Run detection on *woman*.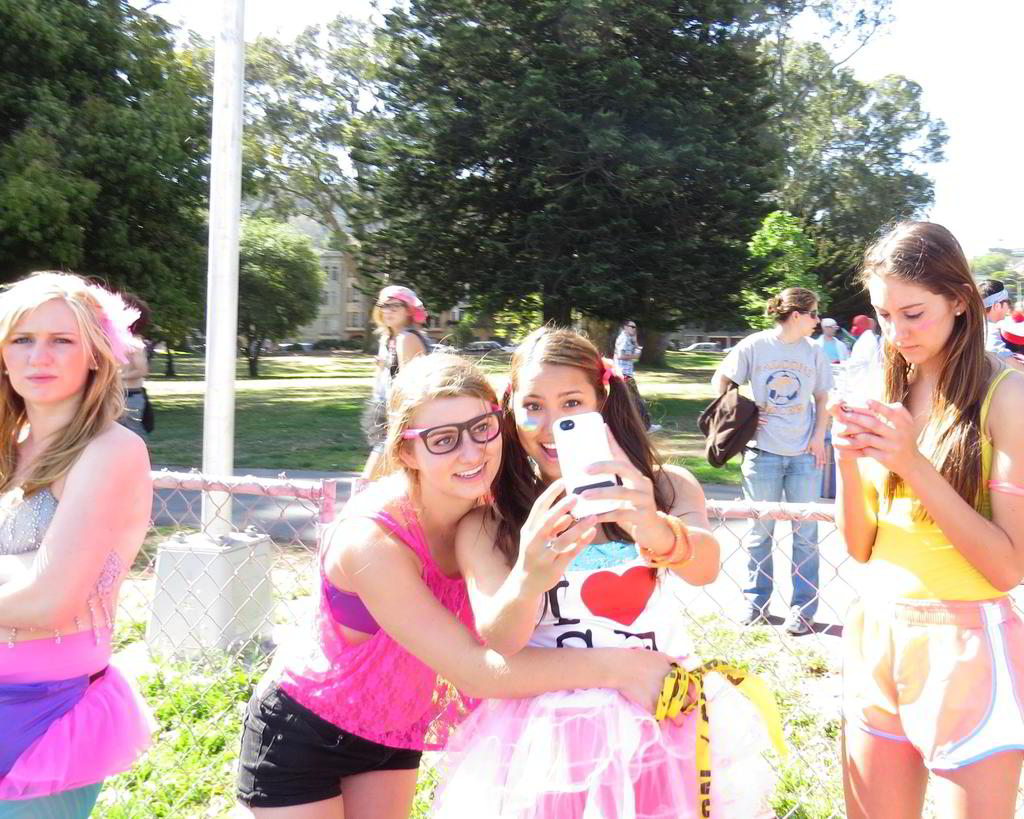
Result: select_region(714, 285, 833, 637).
